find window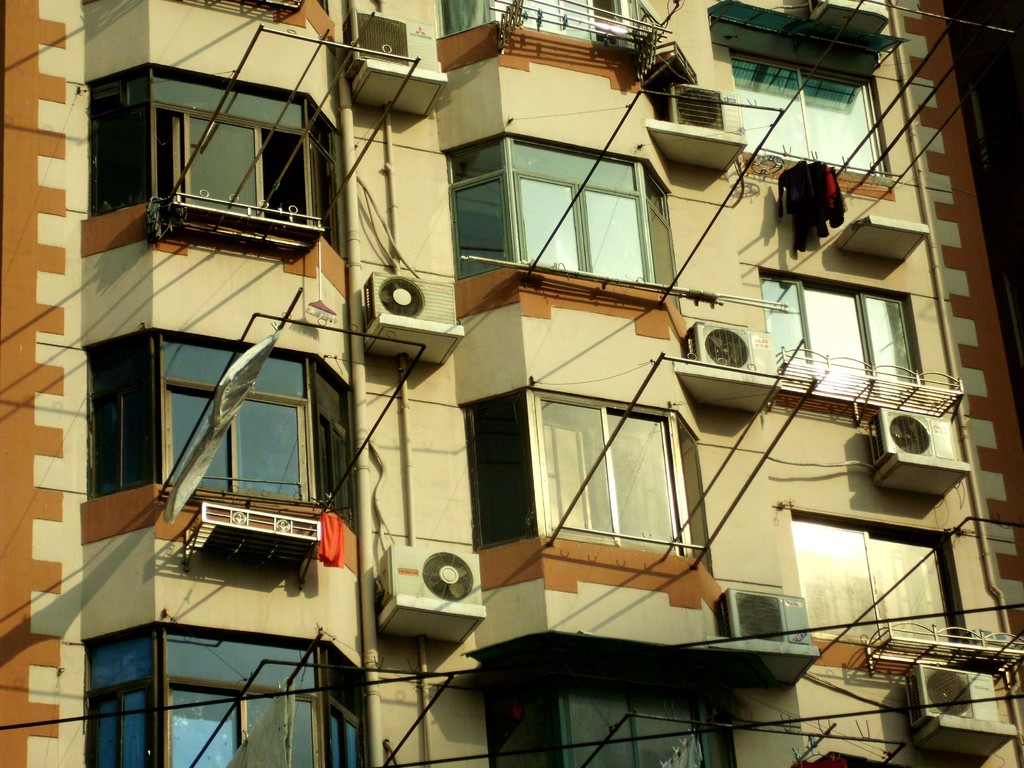
(x1=83, y1=60, x2=348, y2=260)
